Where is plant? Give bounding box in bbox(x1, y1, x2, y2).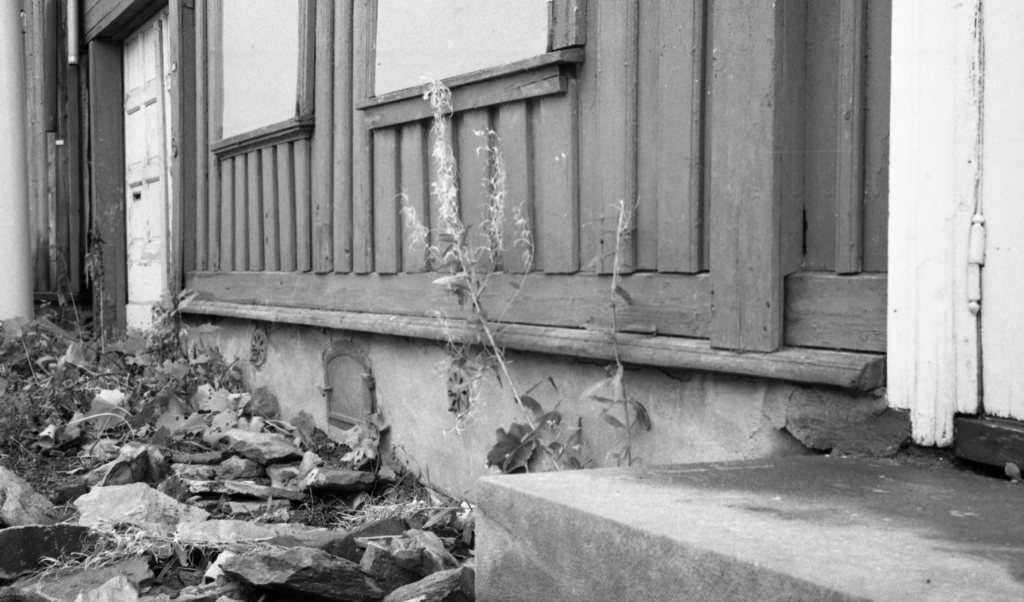
bbox(579, 190, 653, 470).
